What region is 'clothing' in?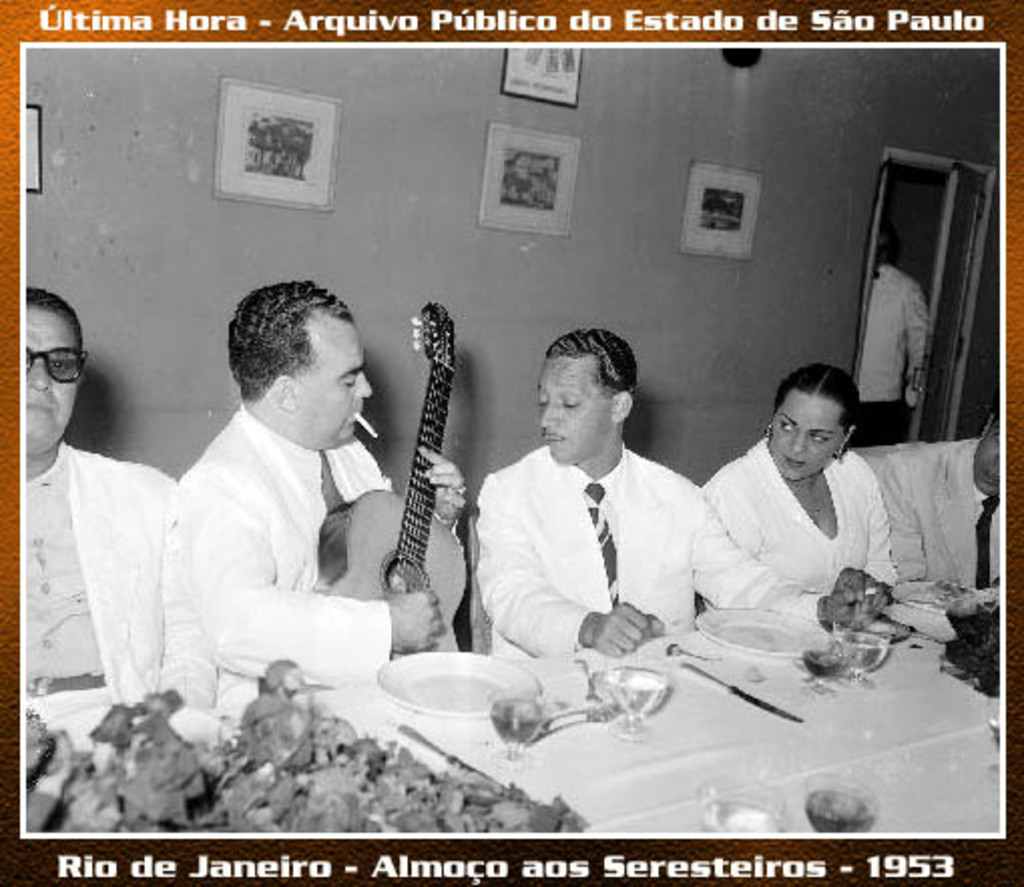
[left=699, top=435, right=900, bottom=606].
